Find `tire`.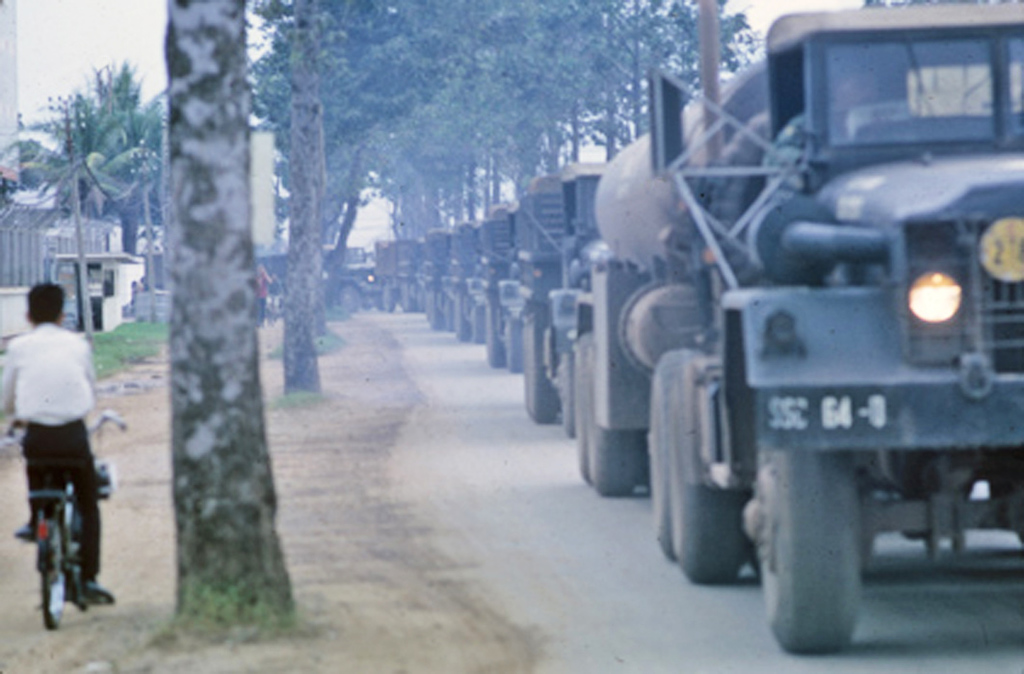
region(579, 329, 639, 492).
